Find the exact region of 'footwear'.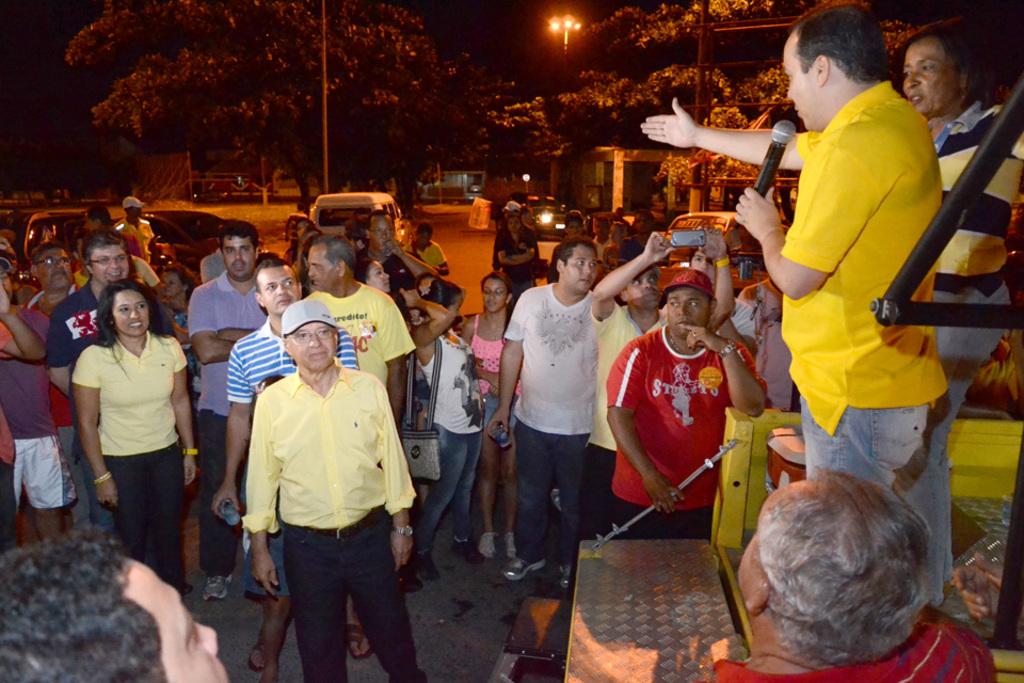
Exact region: x1=480, y1=531, x2=495, y2=558.
